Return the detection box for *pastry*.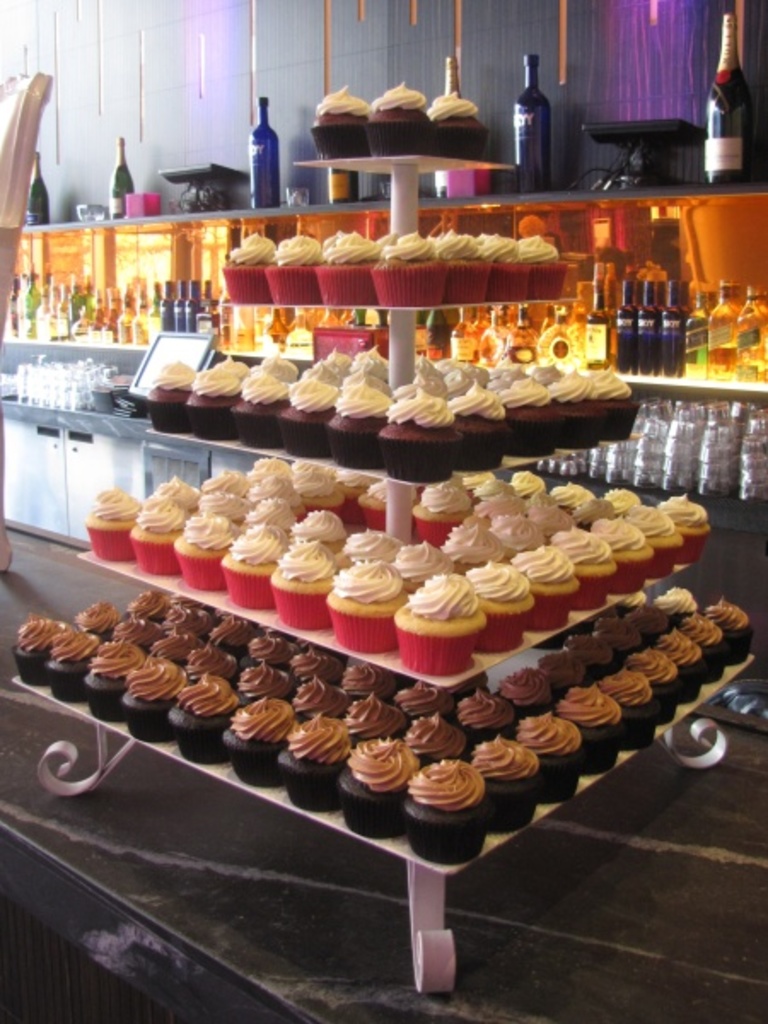
270 541 340 628.
